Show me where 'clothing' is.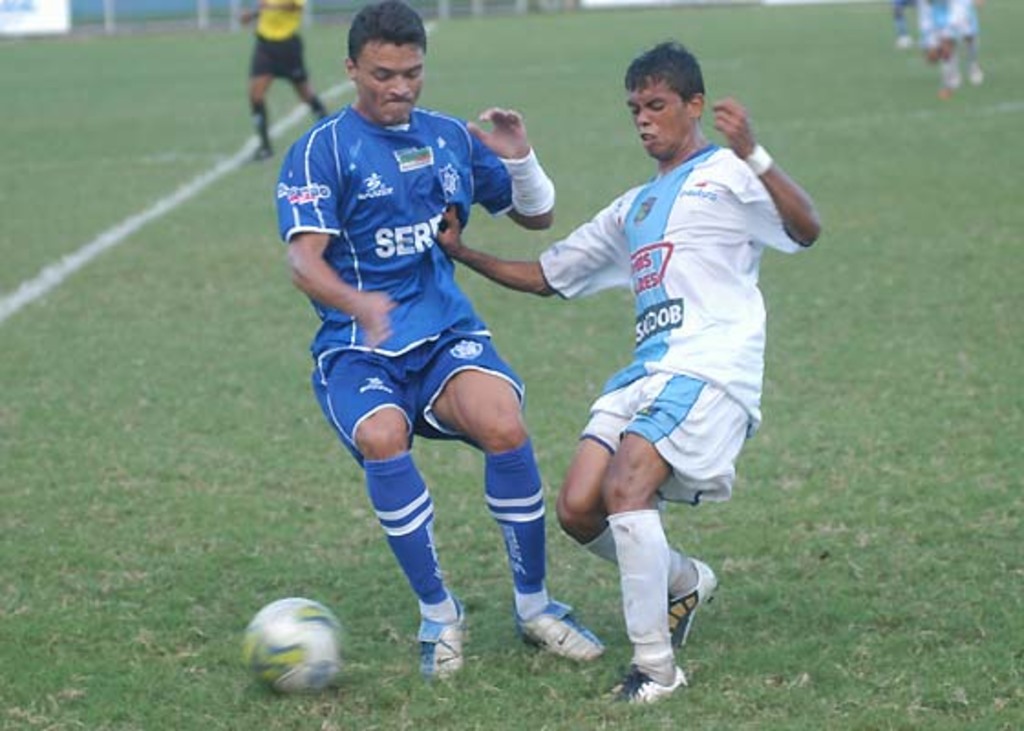
'clothing' is at bbox=(938, 0, 980, 35).
